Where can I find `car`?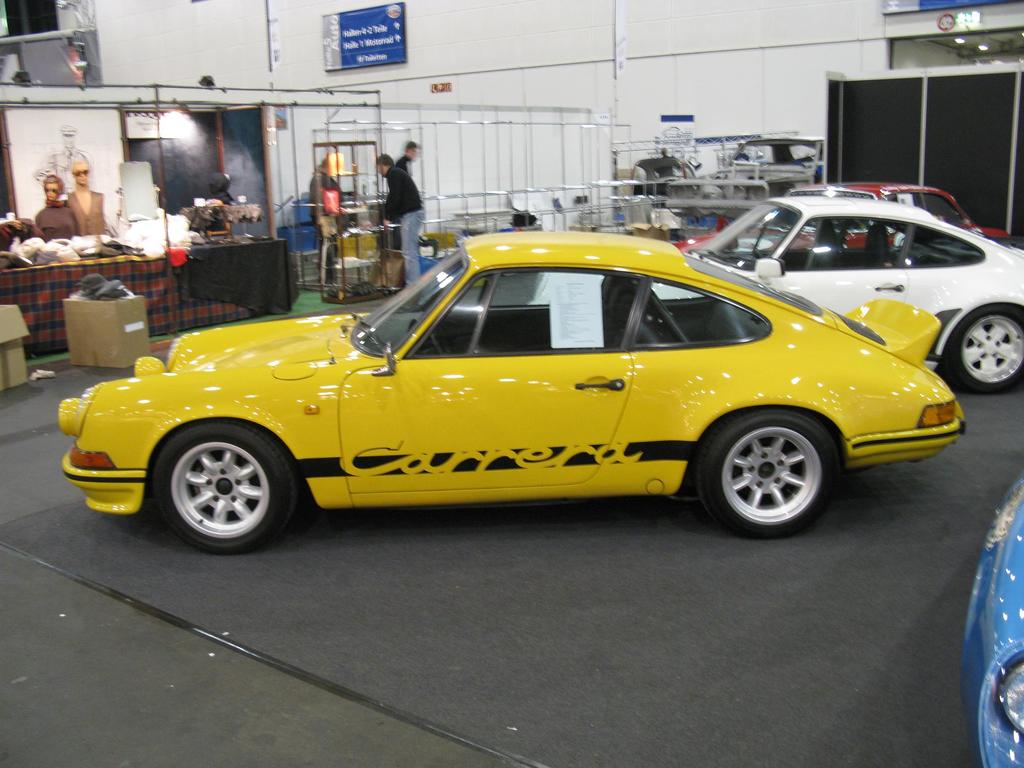
You can find it at x1=684 y1=195 x2=1023 y2=396.
